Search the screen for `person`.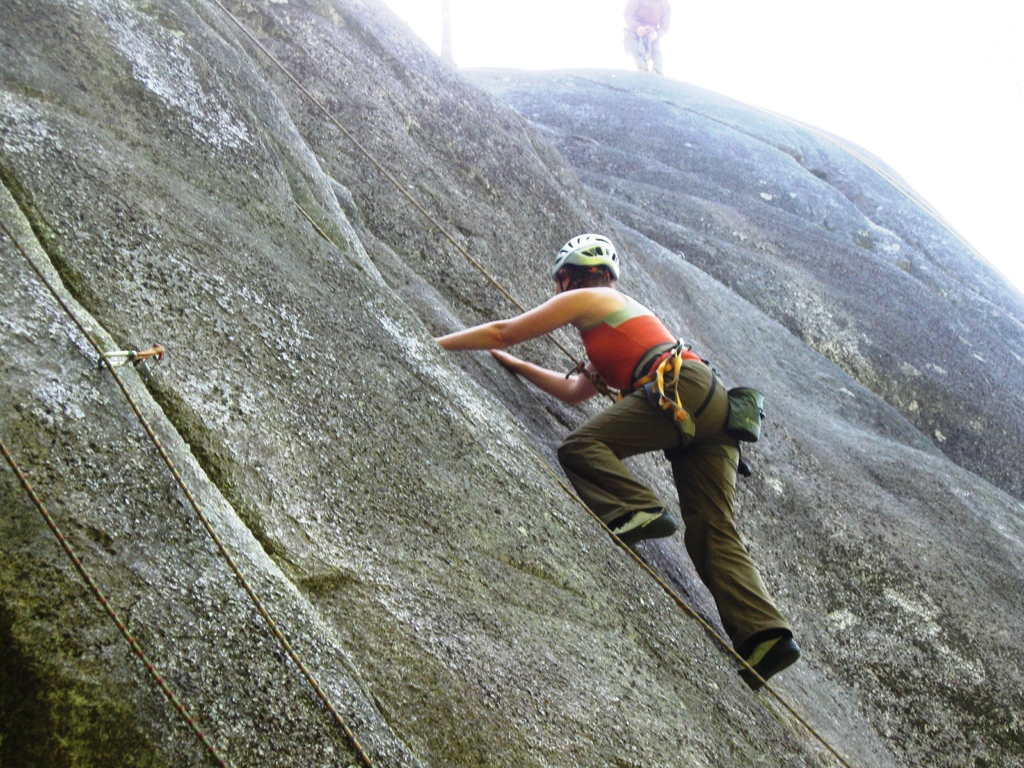
Found at [480, 251, 837, 677].
